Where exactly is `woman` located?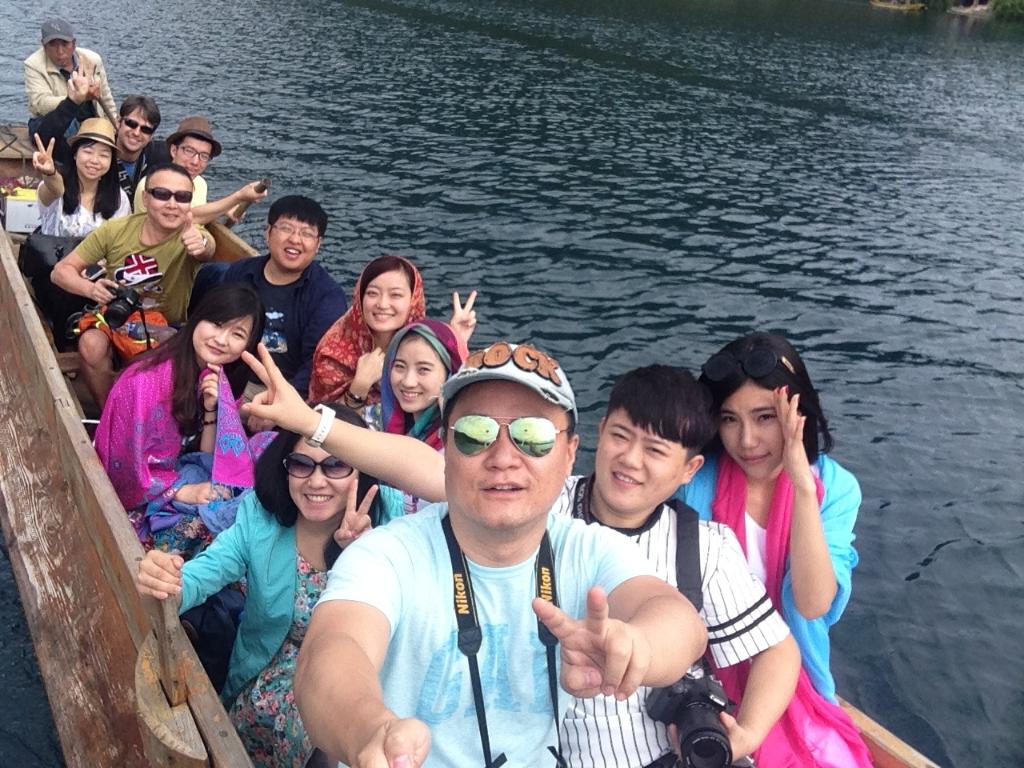
Its bounding box is BBox(670, 332, 876, 767).
